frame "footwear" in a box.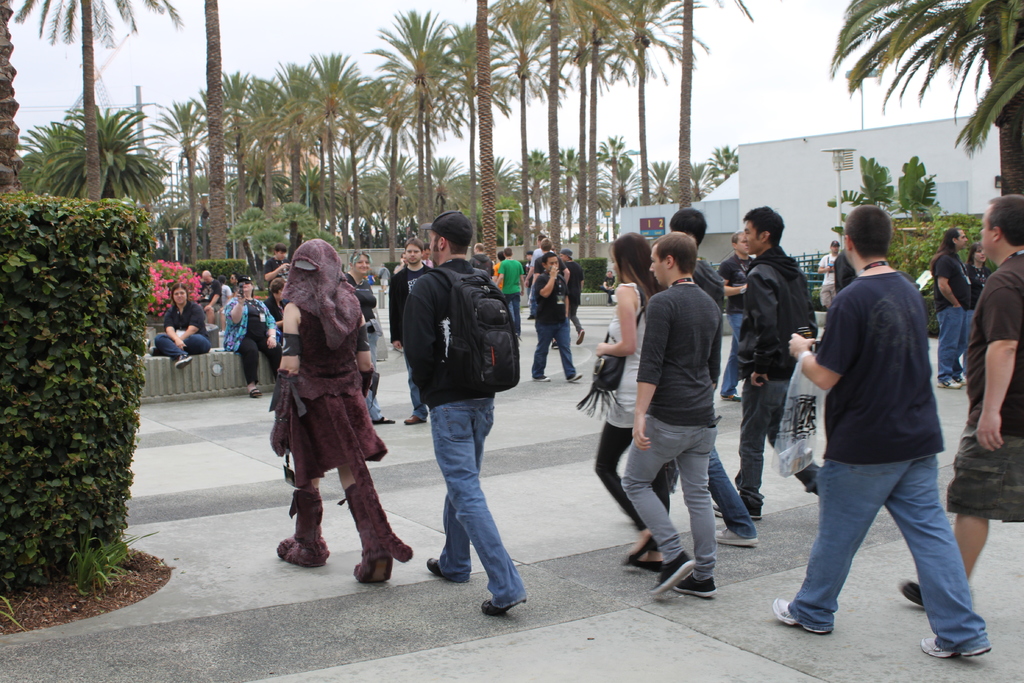
[x1=713, y1=525, x2=758, y2=548].
